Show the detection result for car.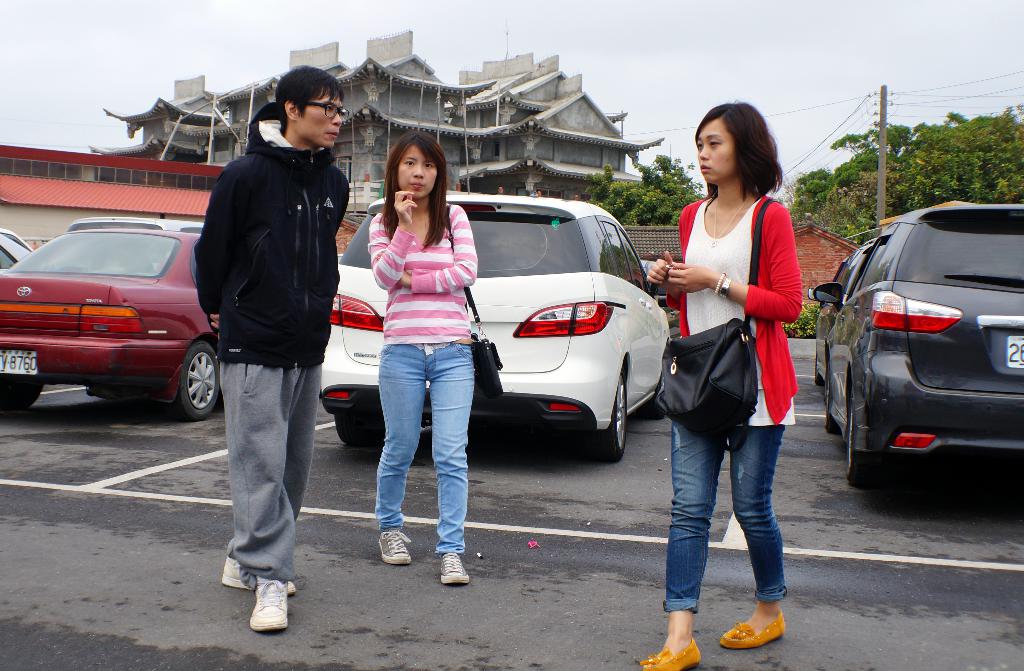
[left=810, top=238, right=867, bottom=385].
